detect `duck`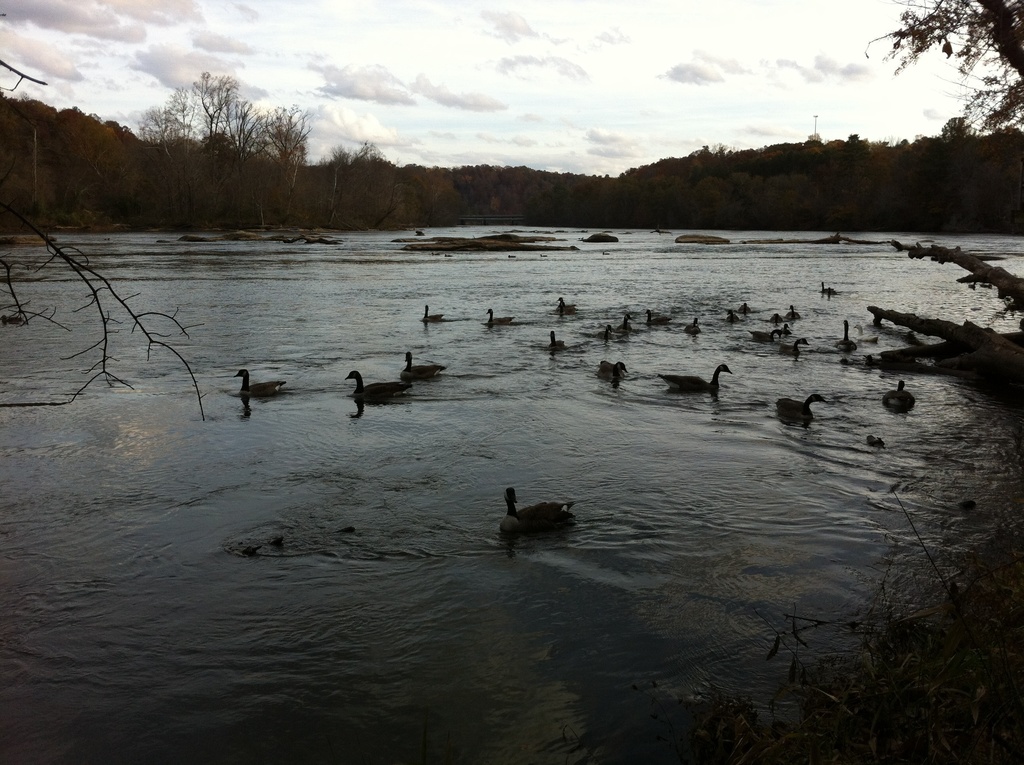
BBox(602, 361, 631, 387)
